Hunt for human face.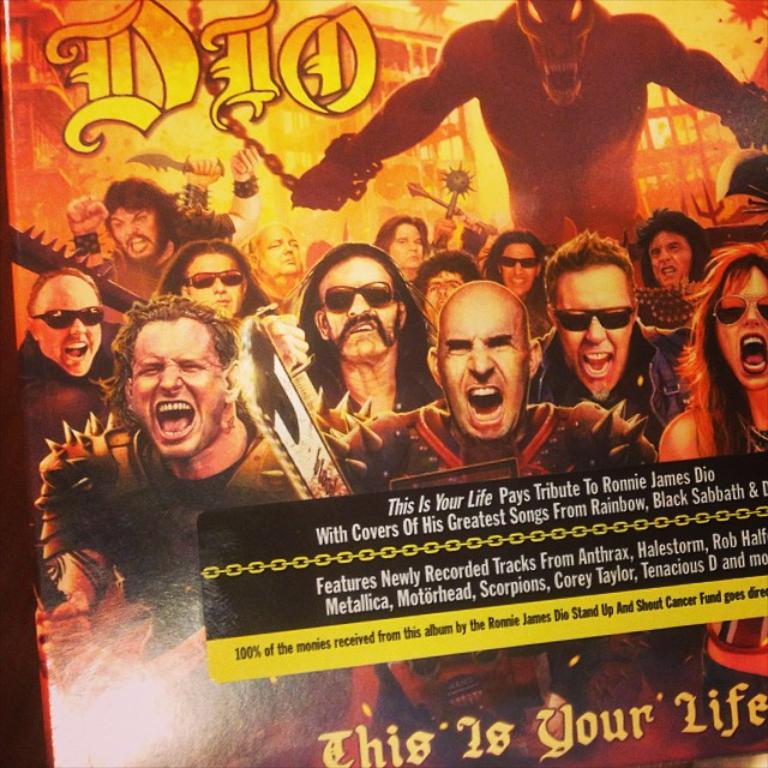
Hunted down at 497/241/540/290.
